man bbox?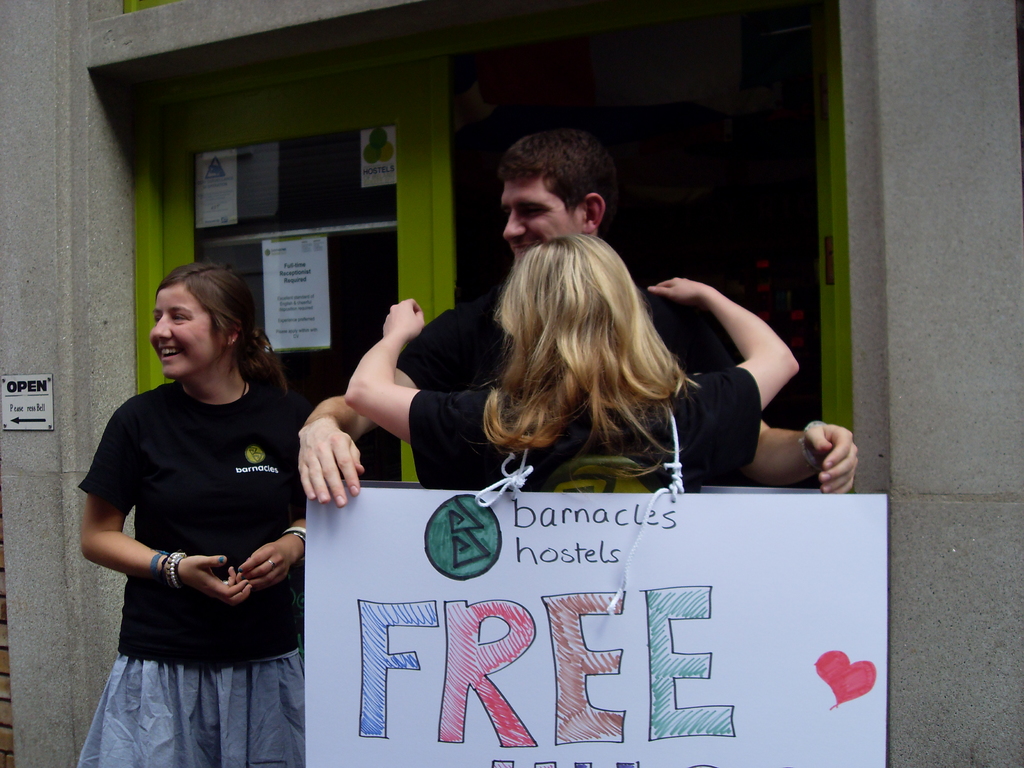
298/127/857/507
